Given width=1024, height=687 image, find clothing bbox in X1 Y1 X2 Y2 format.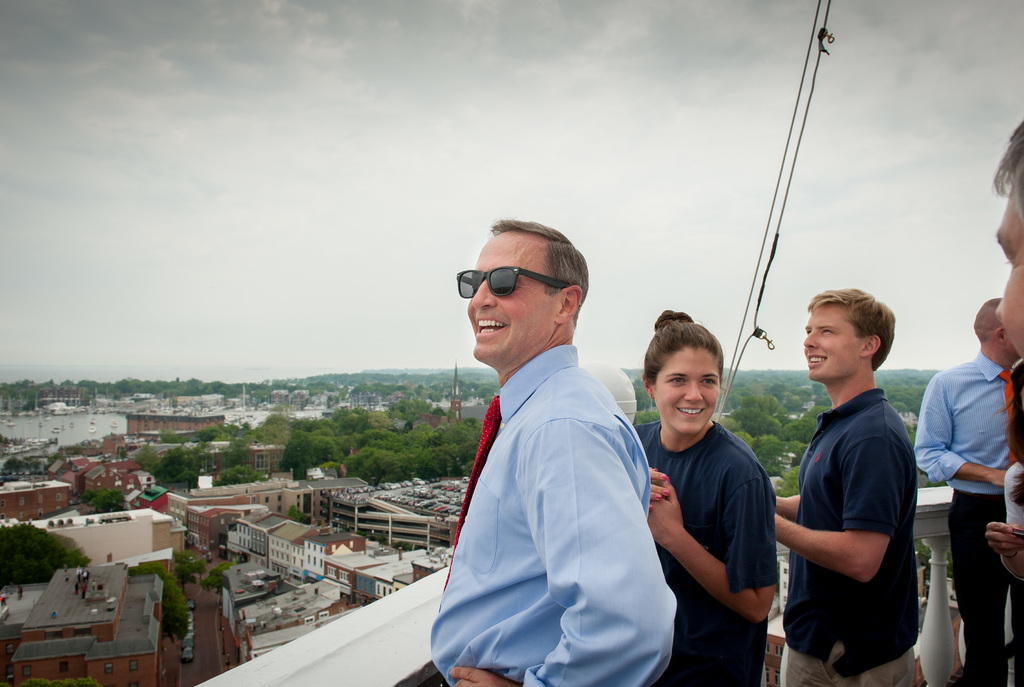
782 385 921 686.
